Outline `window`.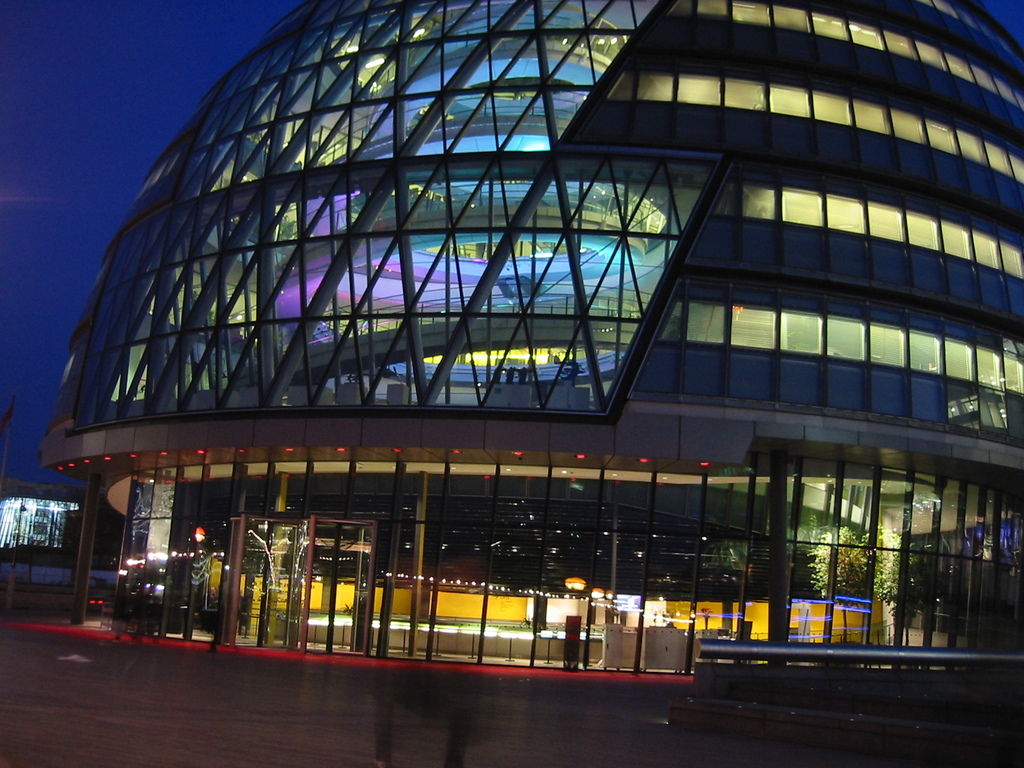
Outline: [771, 6, 808, 32].
